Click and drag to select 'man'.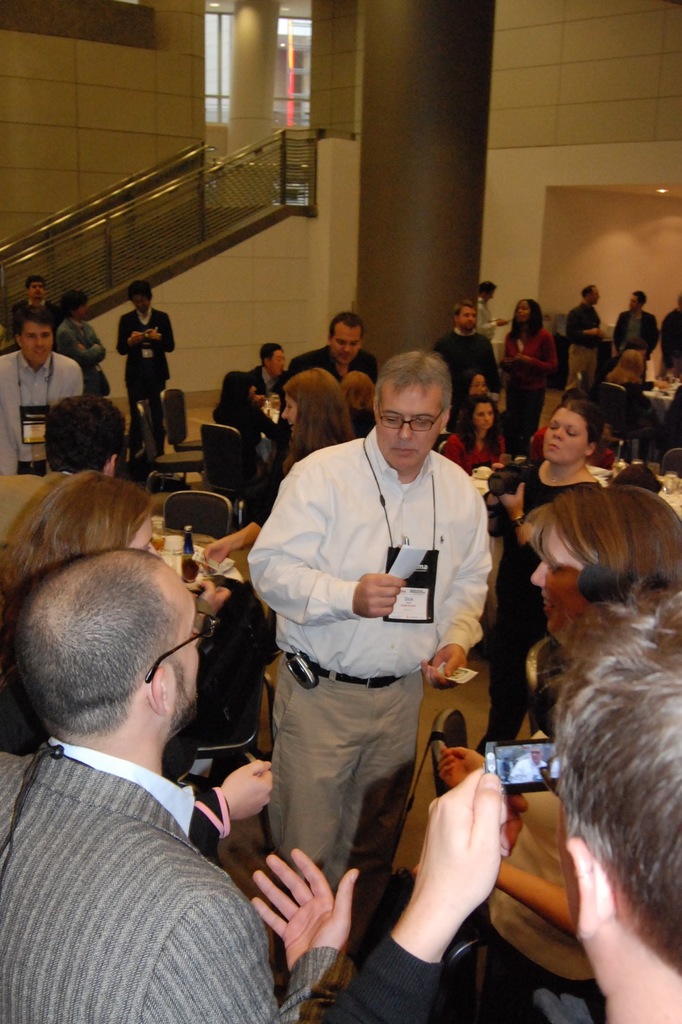
Selection: box=[0, 520, 297, 1015].
